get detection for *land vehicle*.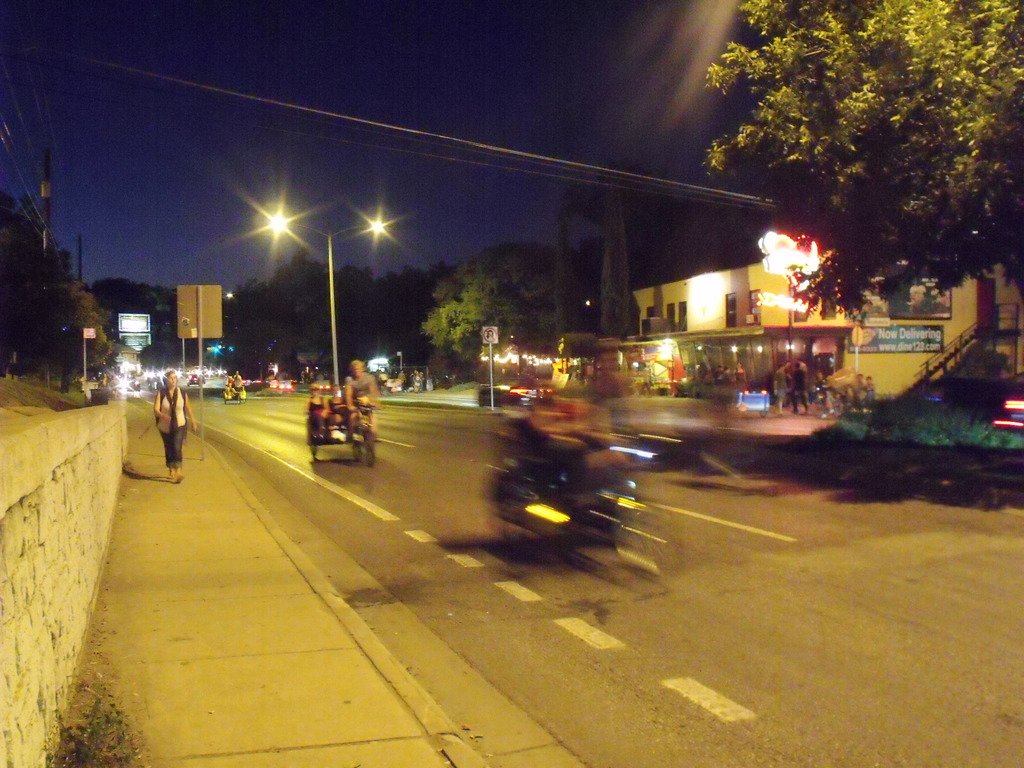
Detection: {"left": 476, "top": 377, "right": 554, "bottom": 413}.
